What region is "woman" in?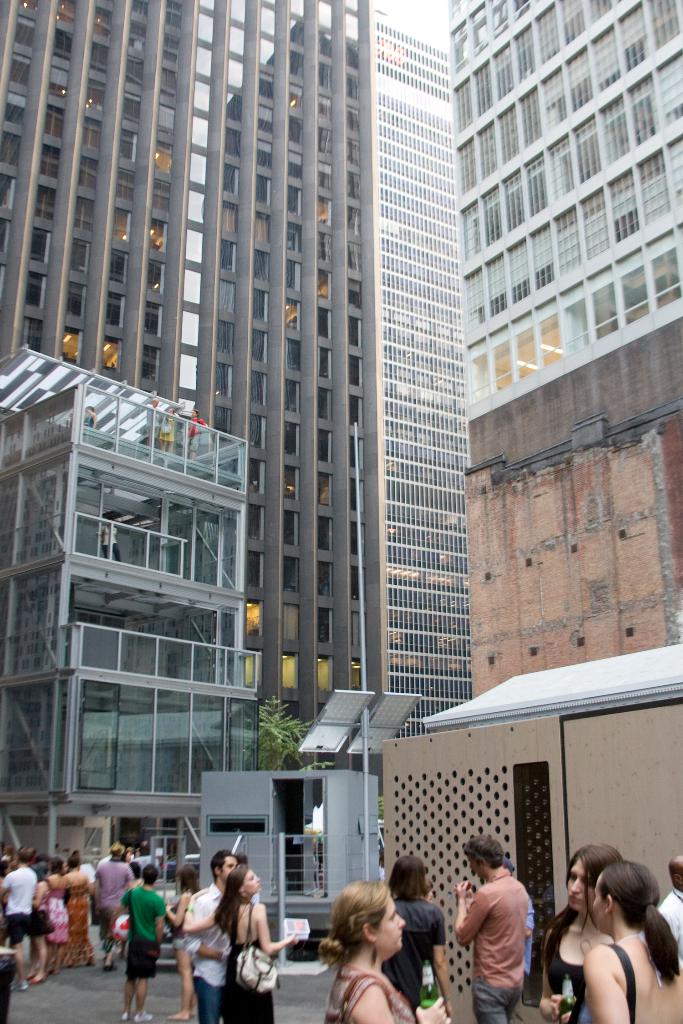
[x1=24, y1=860, x2=61, y2=979].
